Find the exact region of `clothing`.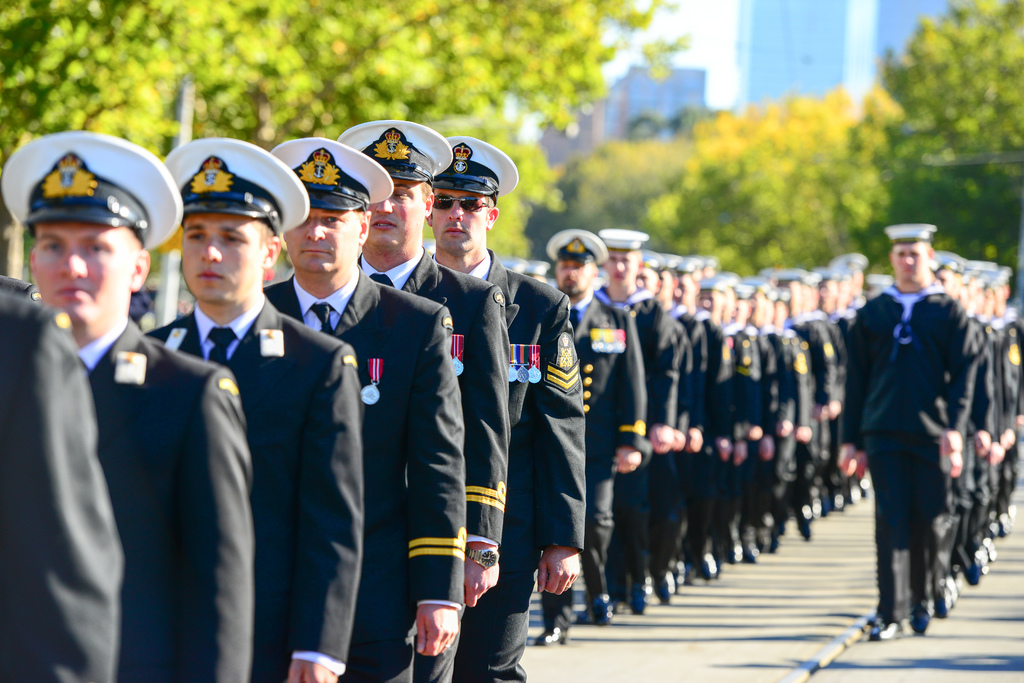
Exact region: pyautogui.locateOnScreen(69, 316, 255, 682).
